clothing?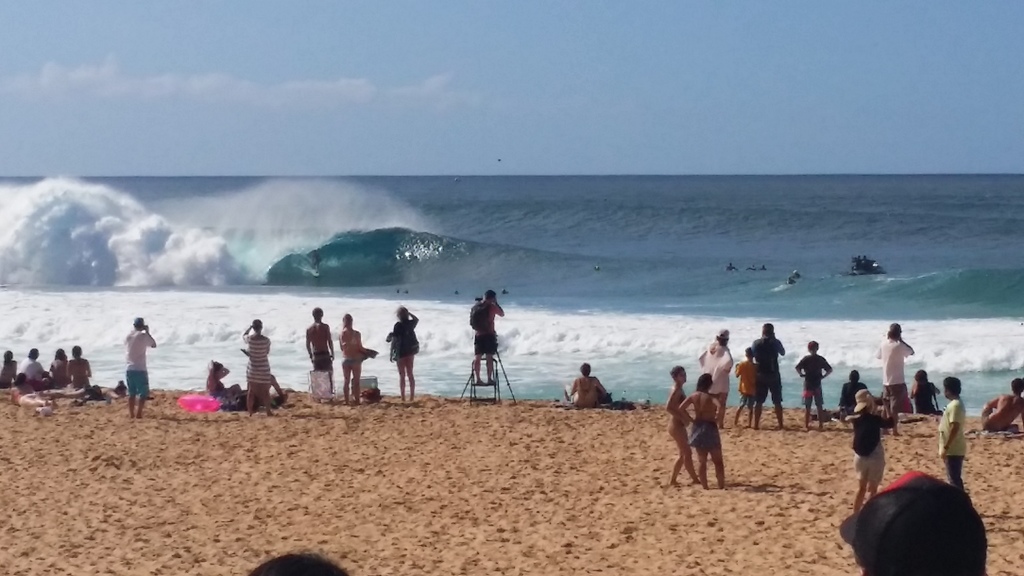
region(305, 329, 337, 389)
